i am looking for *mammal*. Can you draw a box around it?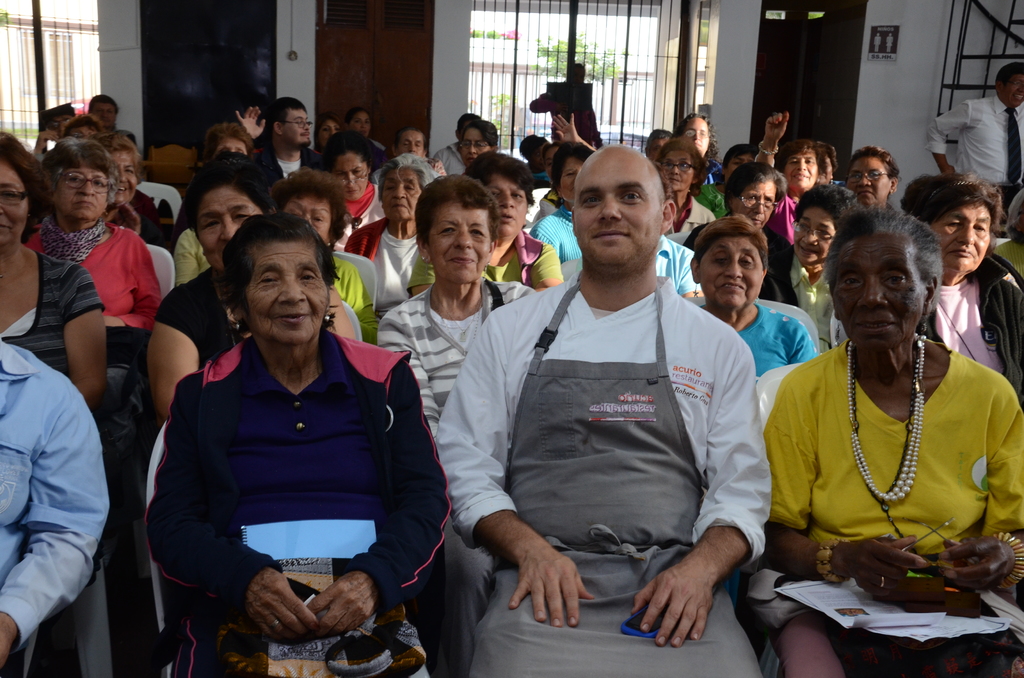
Sure, the bounding box is rect(925, 60, 1023, 213).
